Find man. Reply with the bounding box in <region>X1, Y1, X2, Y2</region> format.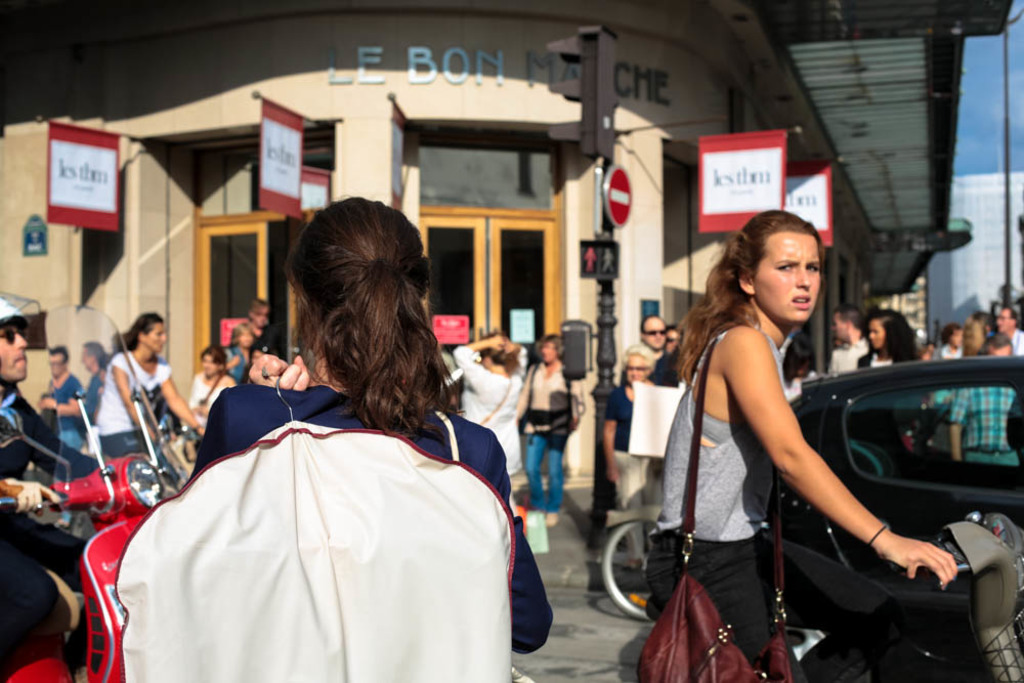
<region>618, 315, 679, 388</region>.
